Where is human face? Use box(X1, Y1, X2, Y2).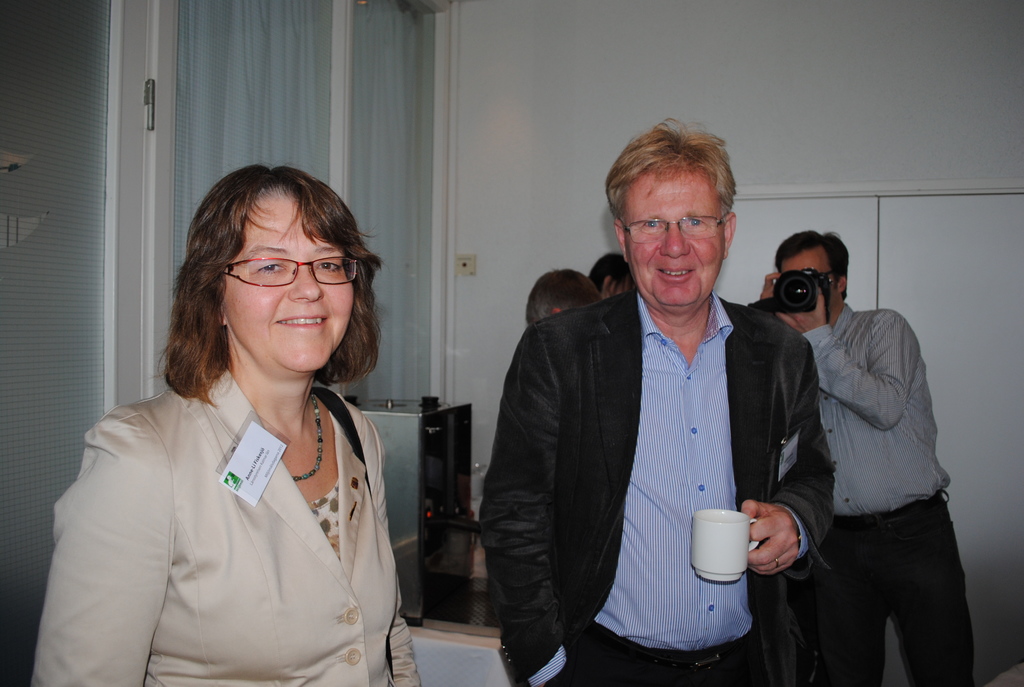
box(225, 190, 356, 374).
